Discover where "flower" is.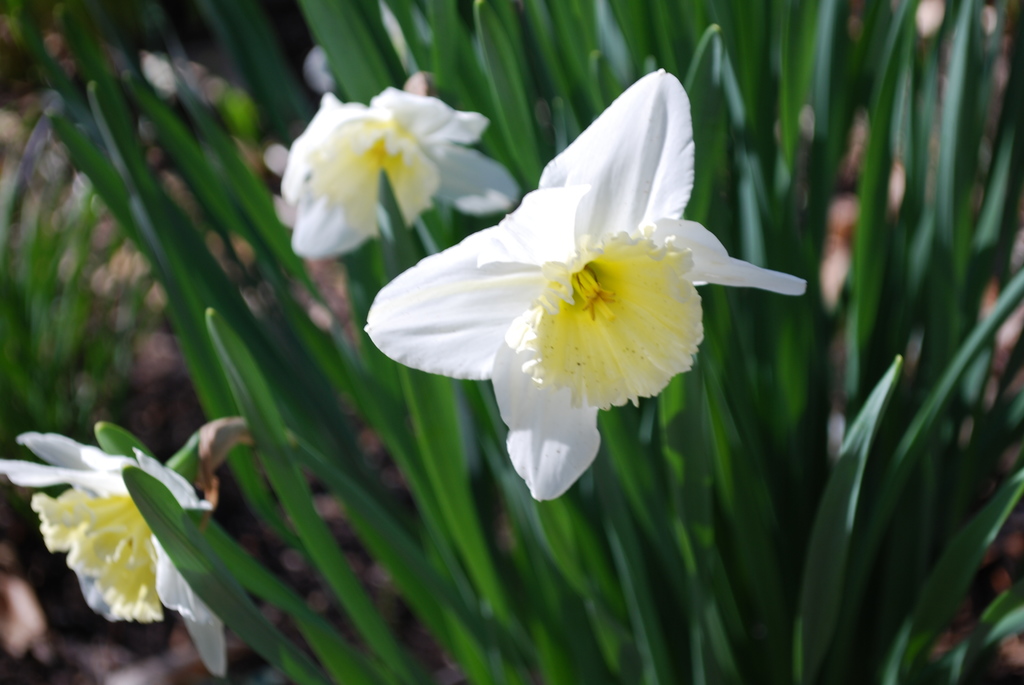
Discovered at <box>396,80,775,498</box>.
